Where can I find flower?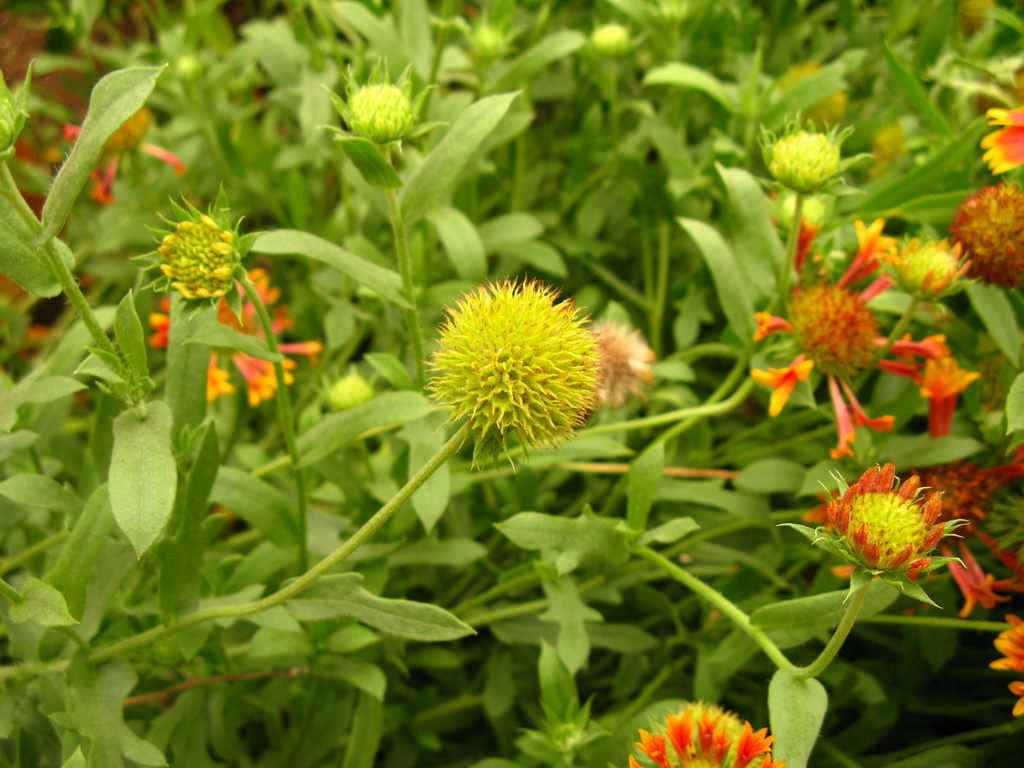
You can find it at (left=914, top=457, right=1023, bottom=611).
